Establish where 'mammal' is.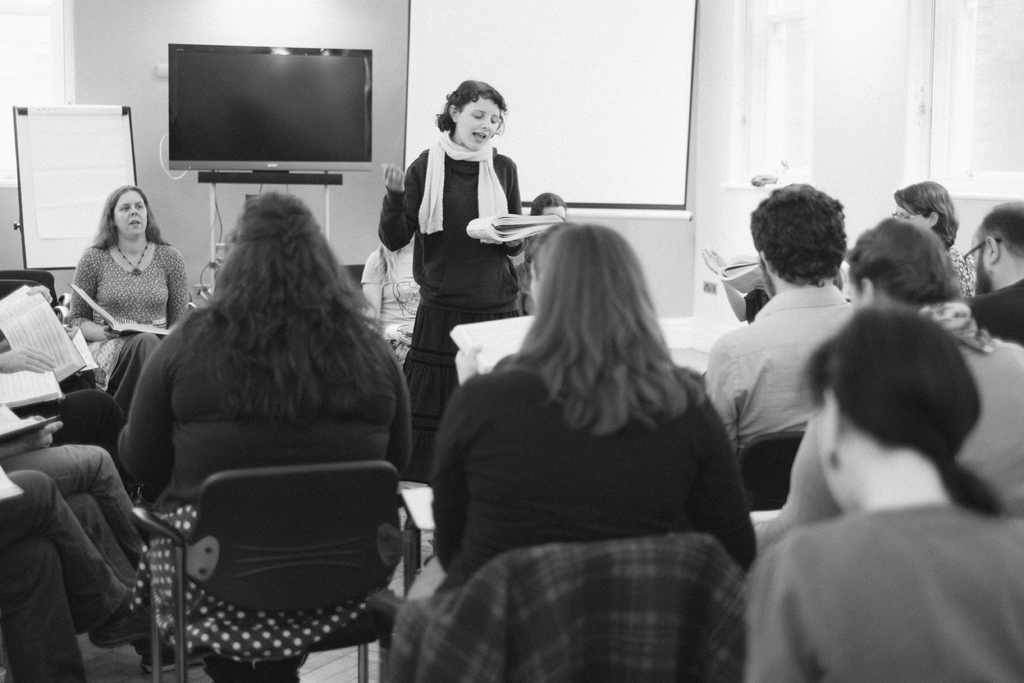
Established at <region>843, 210, 1023, 516</region>.
